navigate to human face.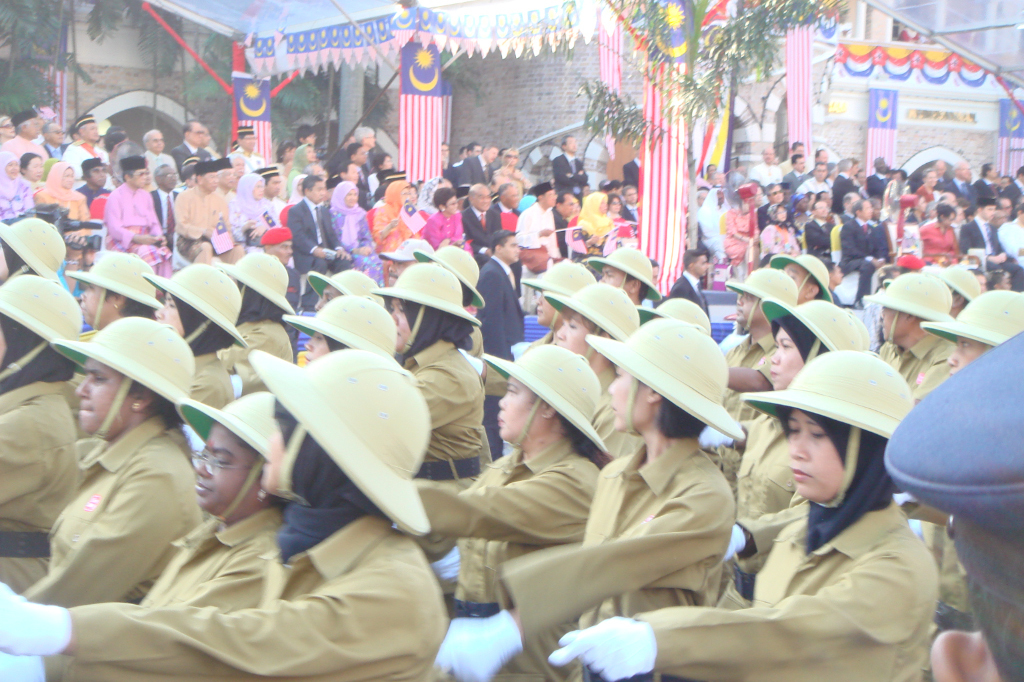
Navigation target: <region>344, 188, 358, 207</region>.
